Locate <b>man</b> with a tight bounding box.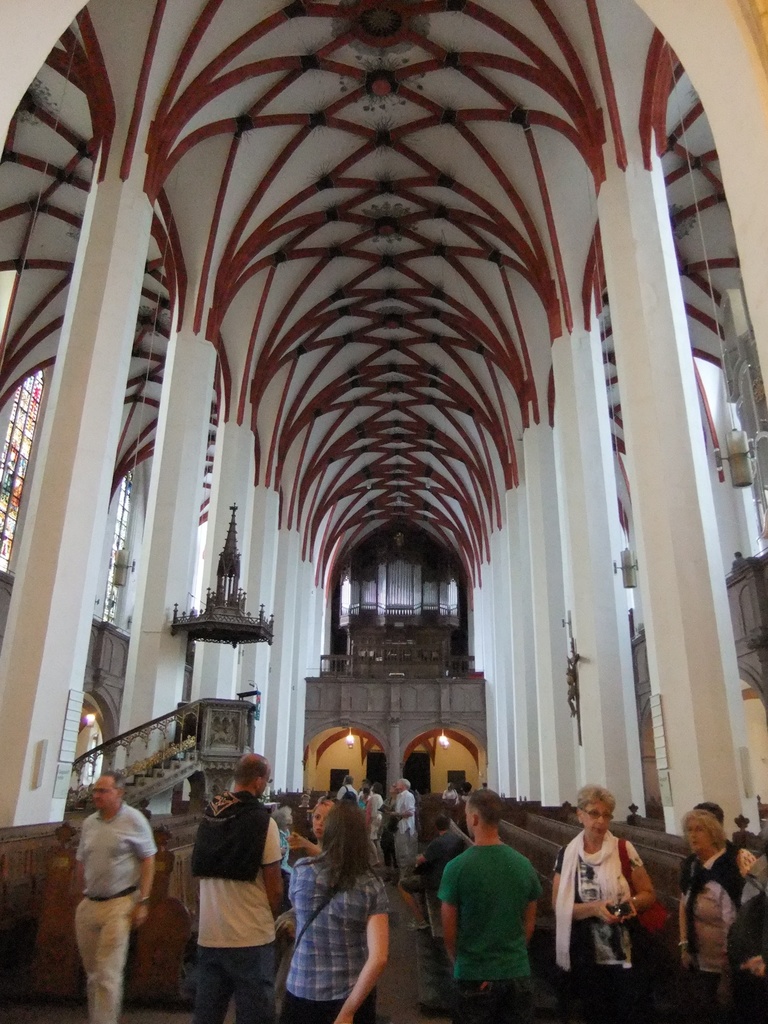
(x1=188, y1=753, x2=288, y2=1023).
